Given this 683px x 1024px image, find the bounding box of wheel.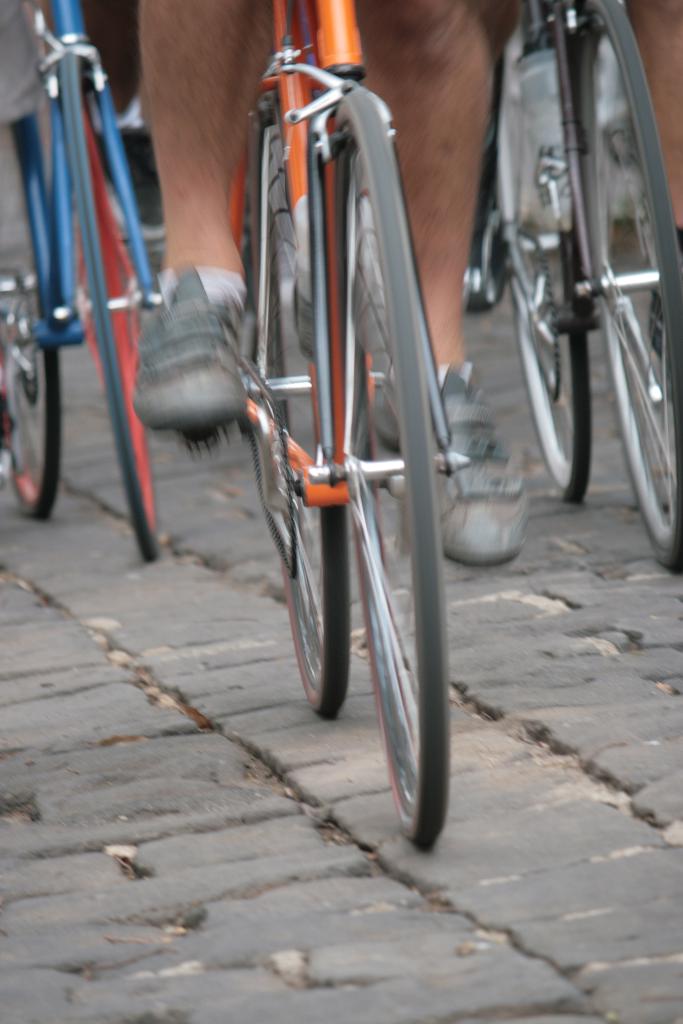
[x1=504, y1=0, x2=591, y2=497].
